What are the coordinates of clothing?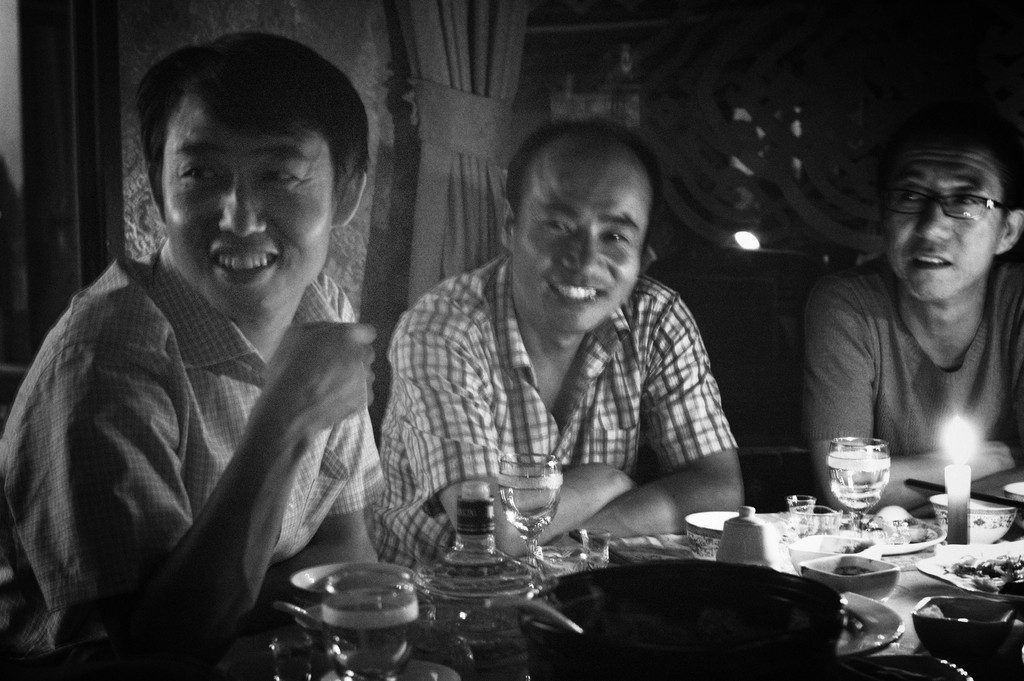
pyautogui.locateOnScreen(0, 235, 390, 672).
